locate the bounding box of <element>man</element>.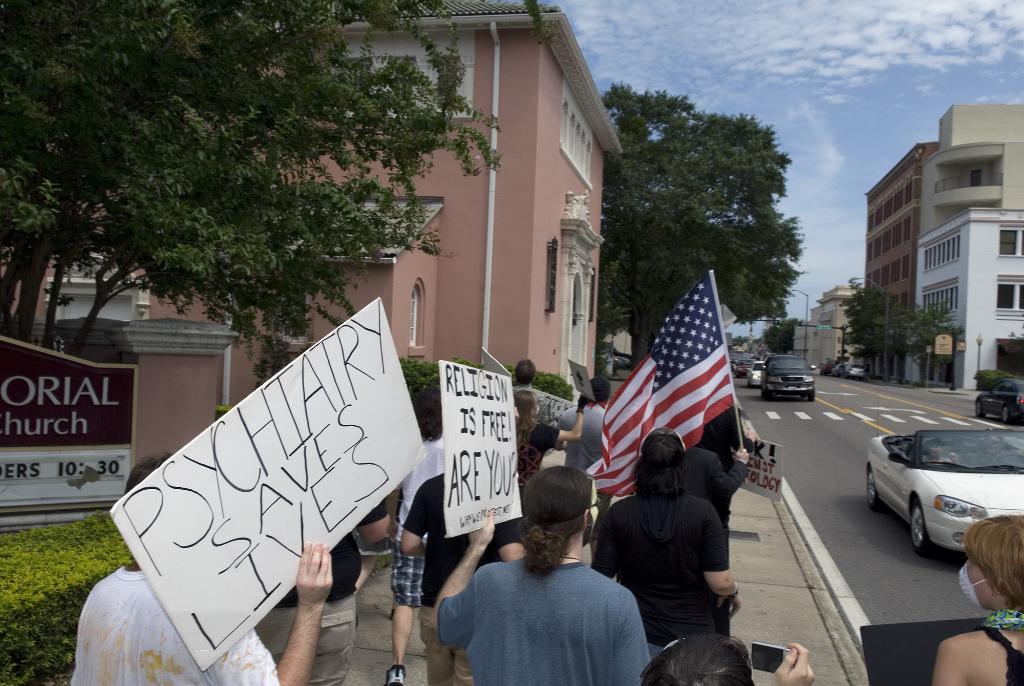
Bounding box: <region>434, 477, 656, 680</region>.
